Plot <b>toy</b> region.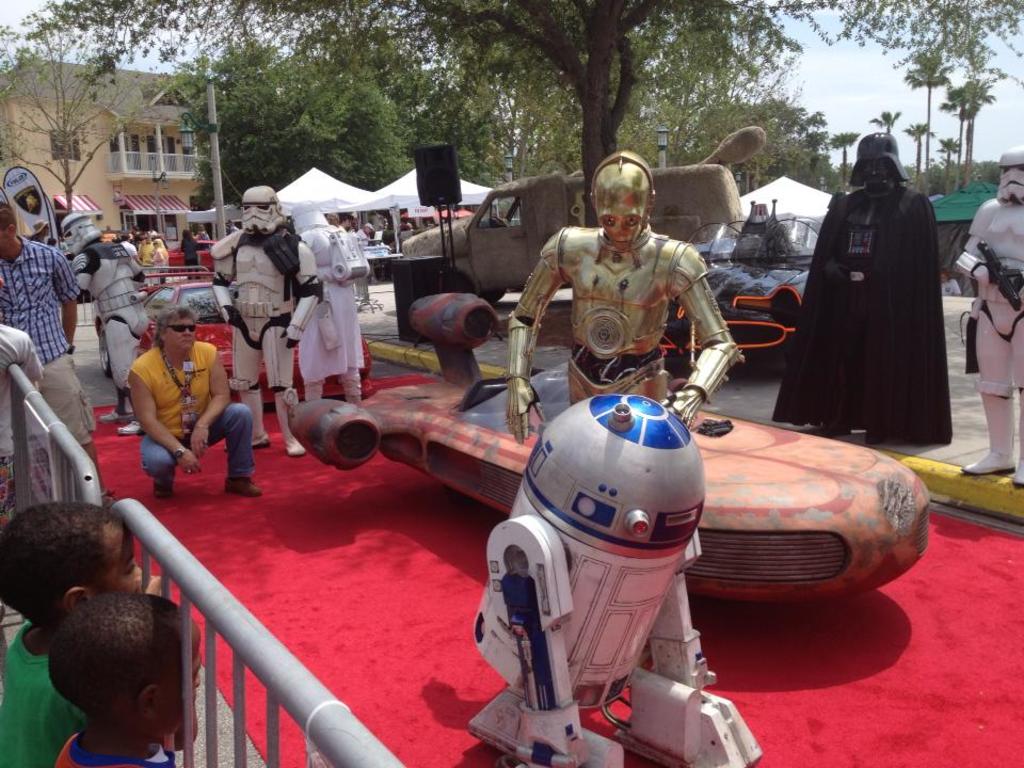
Plotted at 955, 143, 1023, 487.
